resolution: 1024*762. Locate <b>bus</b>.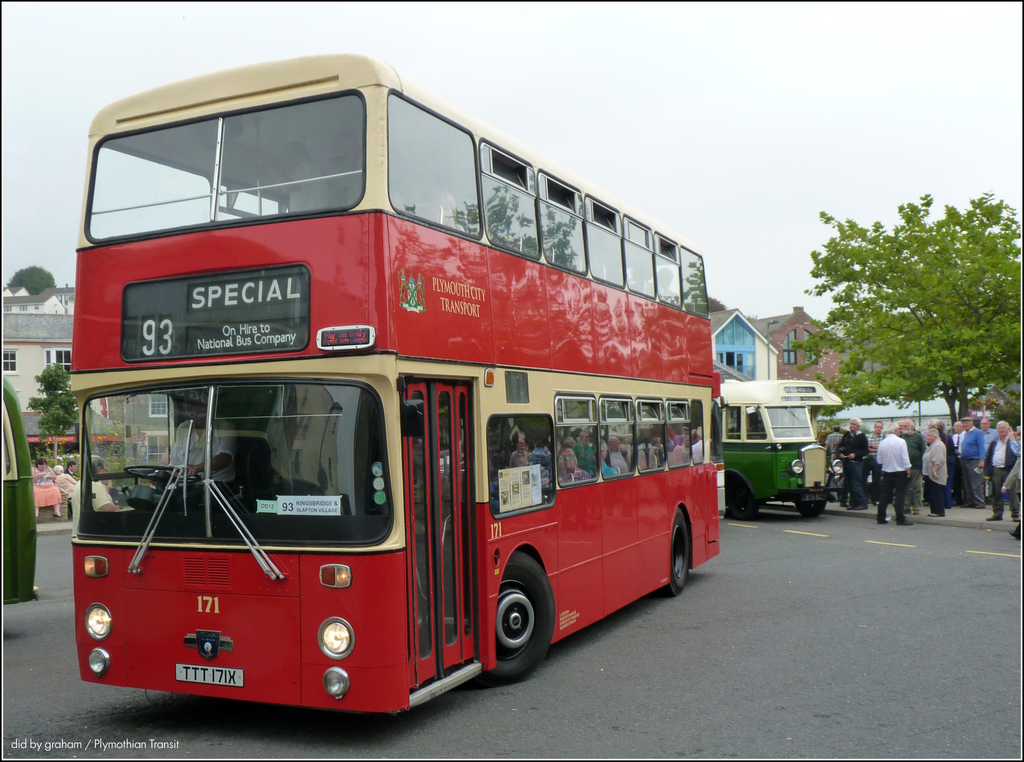
x1=698, y1=375, x2=836, y2=518.
